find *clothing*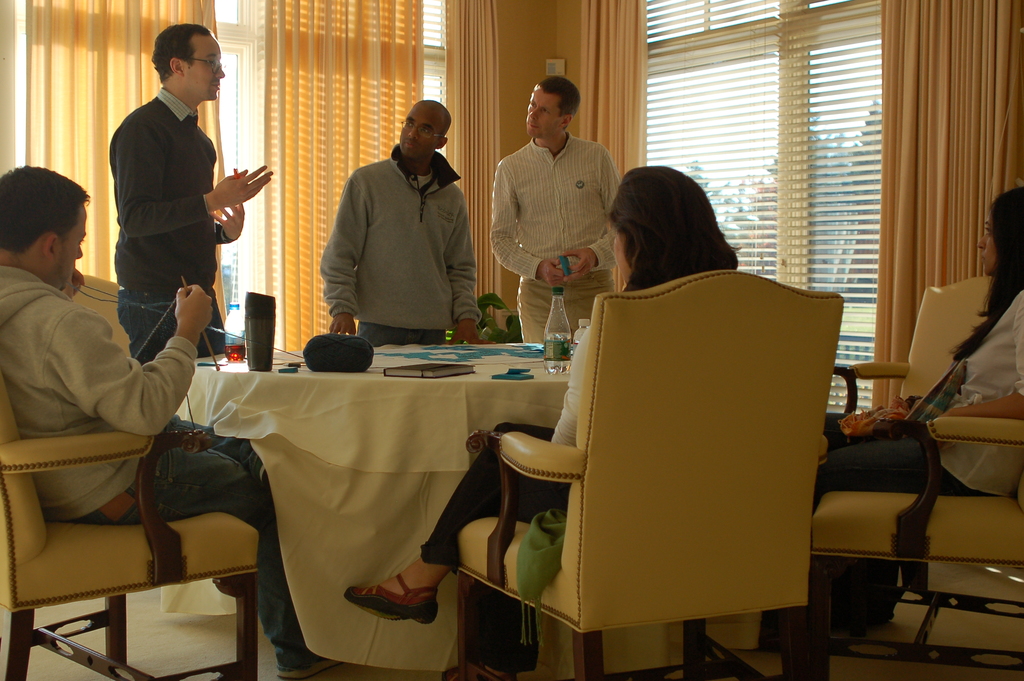
307:144:472:359
